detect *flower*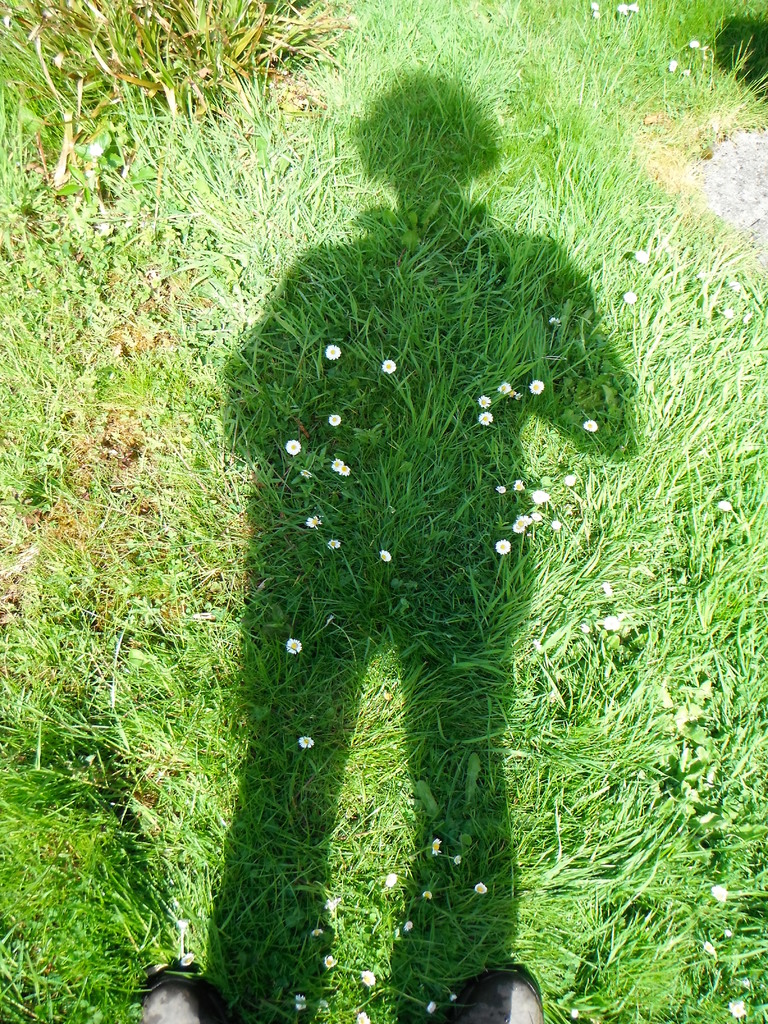
Rect(476, 409, 495, 427)
